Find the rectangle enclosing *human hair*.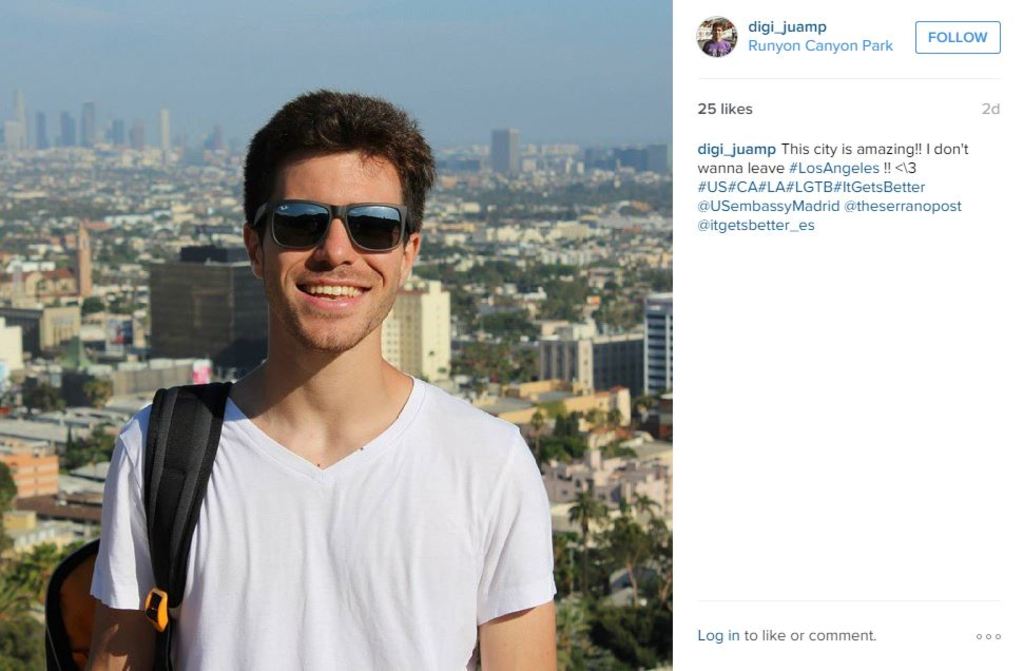
236/95/428/248.
